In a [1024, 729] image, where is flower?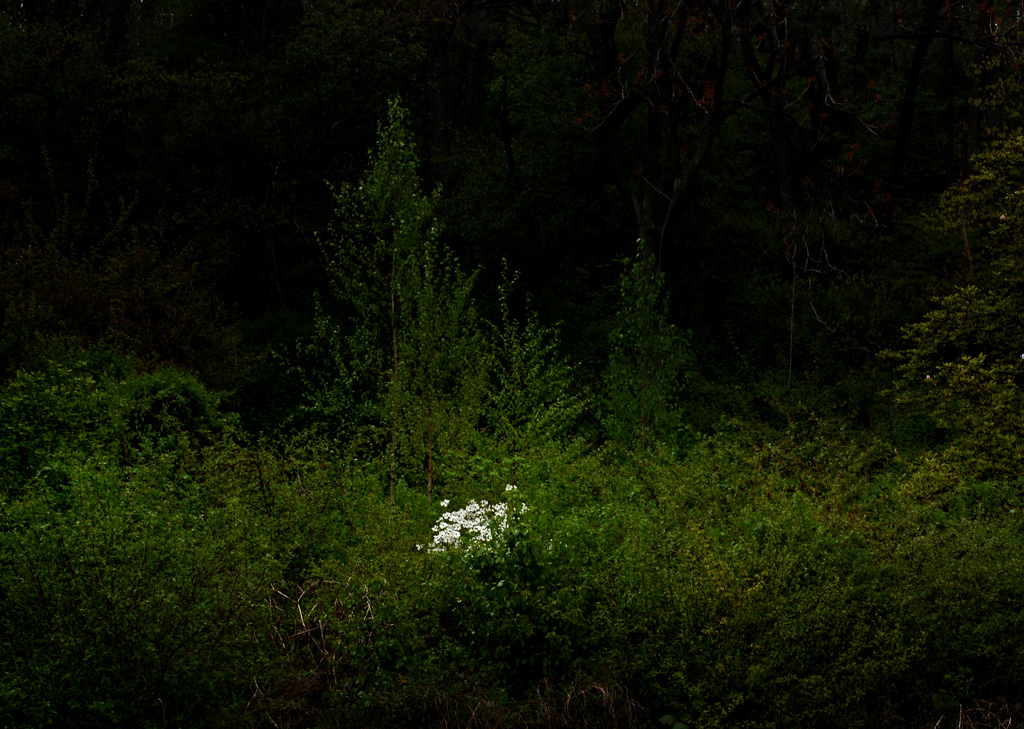
pyautogui.locateOnScreen(503, 481, 515, 491).
